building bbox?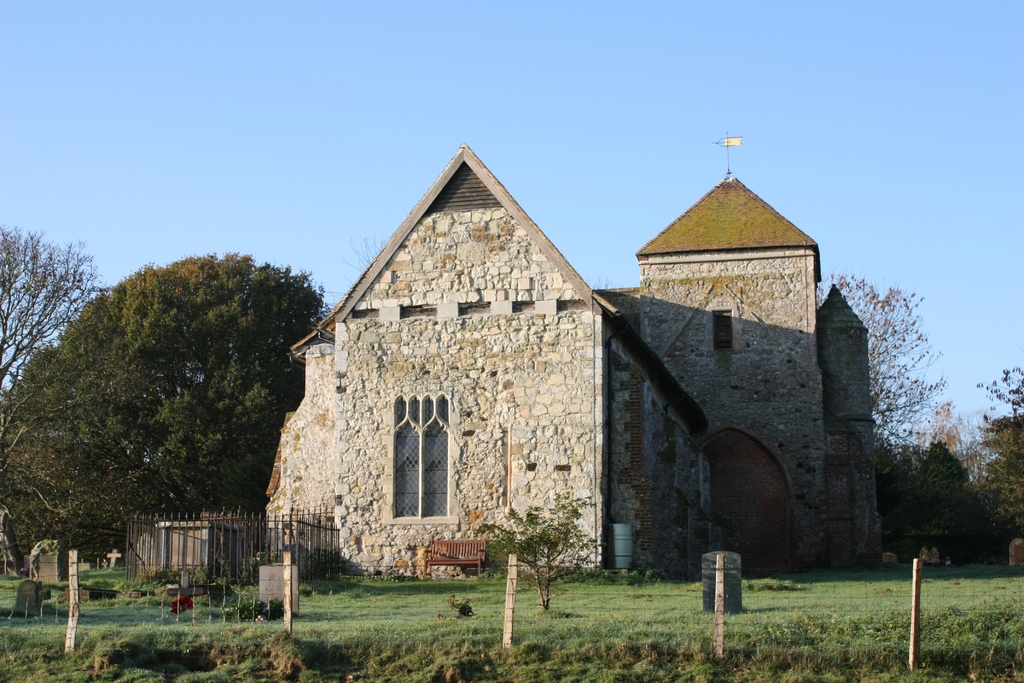
[267,142,881,572]
